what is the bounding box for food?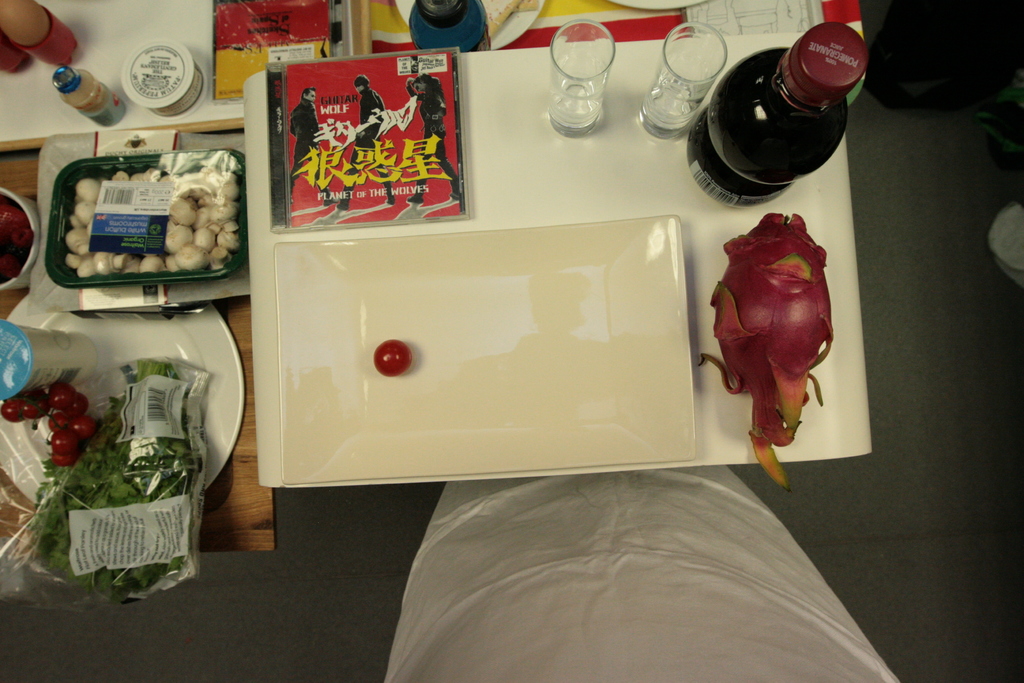
[x1=696, y1=210, x2=836, y2=493].
